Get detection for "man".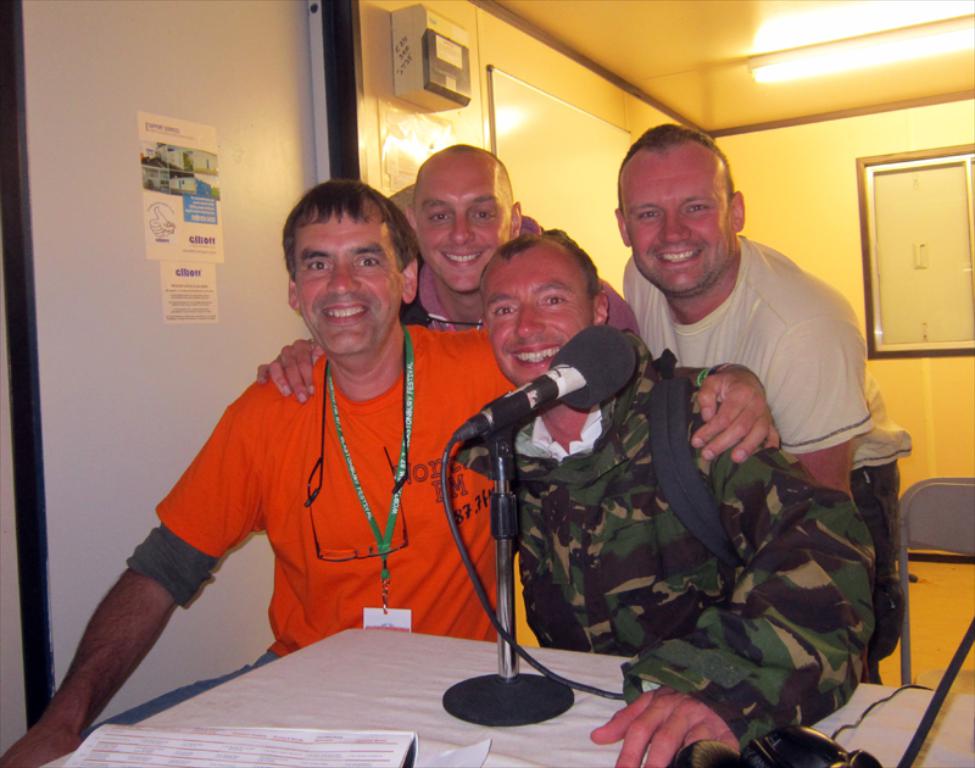
Detection: <box>0,177,779,767</box>.
